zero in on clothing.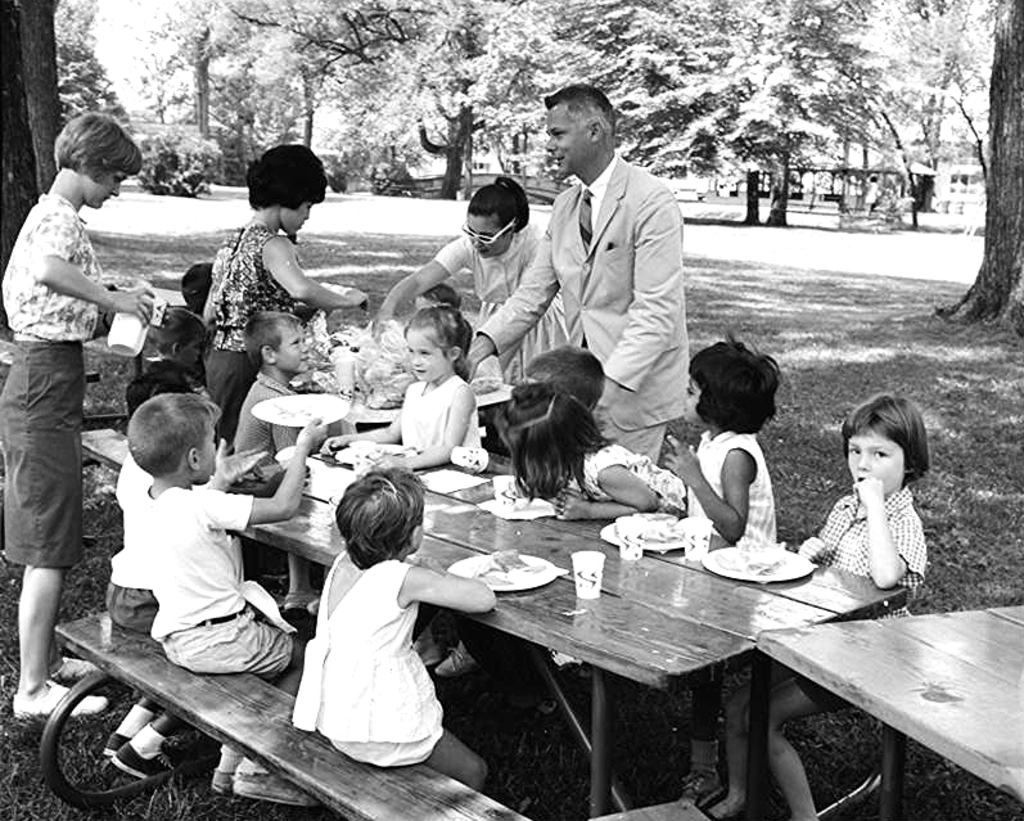
Zeroed in: x1=107, y1=447, x2=154, y2=641.
